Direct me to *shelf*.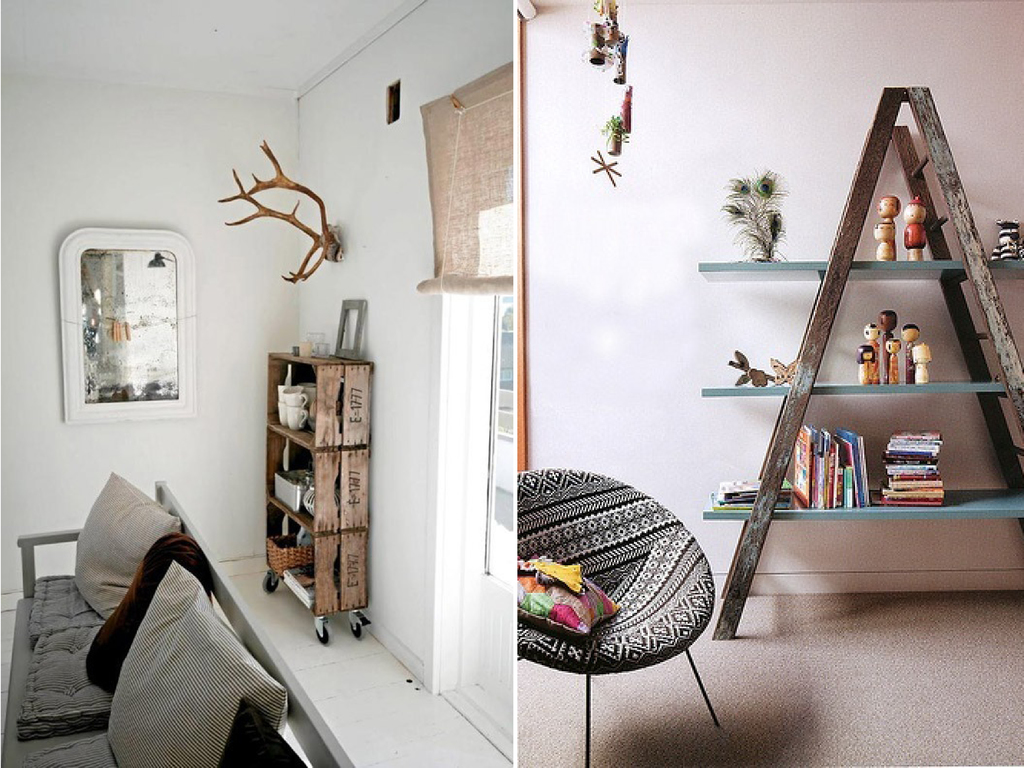
Direction: 687, 83, 1023, 637.
